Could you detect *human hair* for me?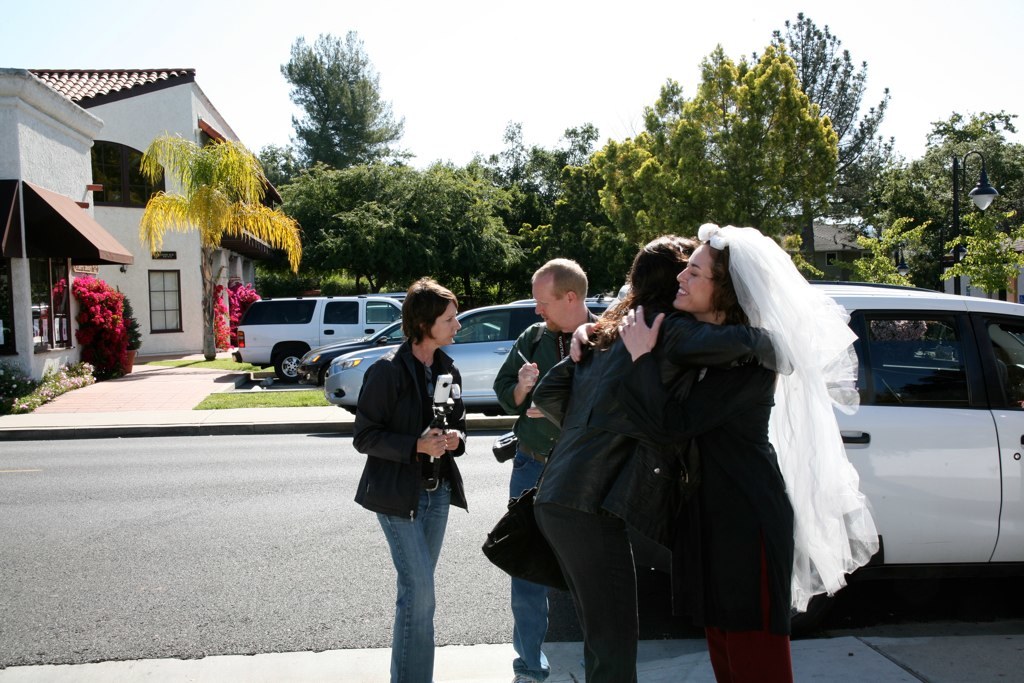
Detection result: pyautogui.locateOnScreen(699, 235, 768, 328).
